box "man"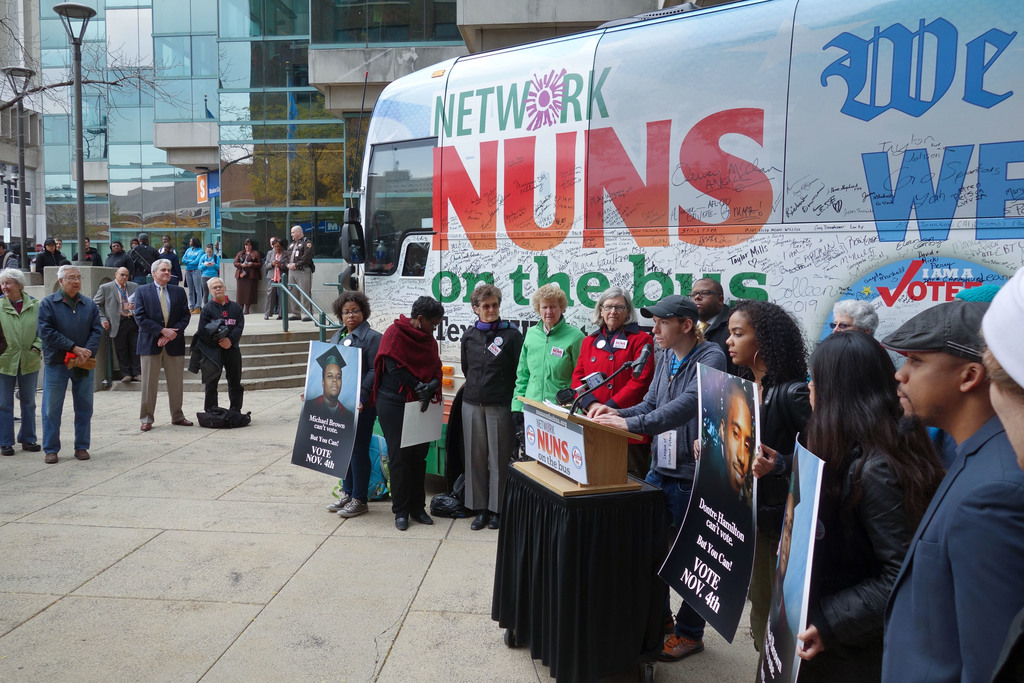
[689, 277, 733, 374]
